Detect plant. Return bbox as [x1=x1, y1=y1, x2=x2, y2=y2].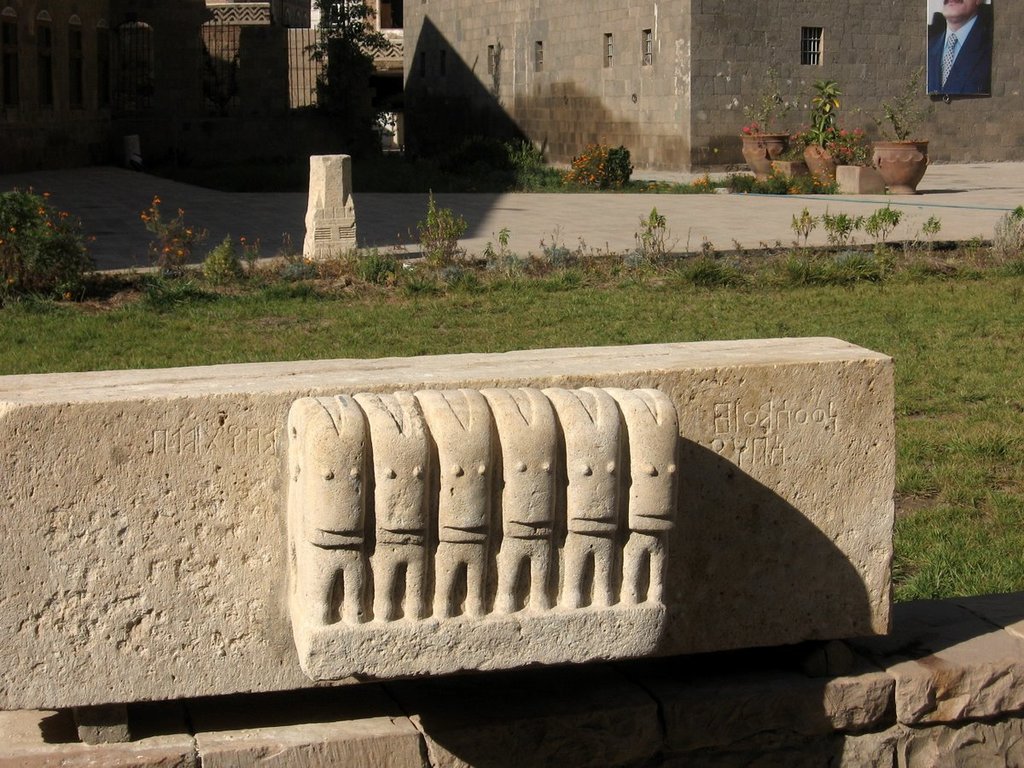
[x1=696, y1=234, x2=755, y2=284].
